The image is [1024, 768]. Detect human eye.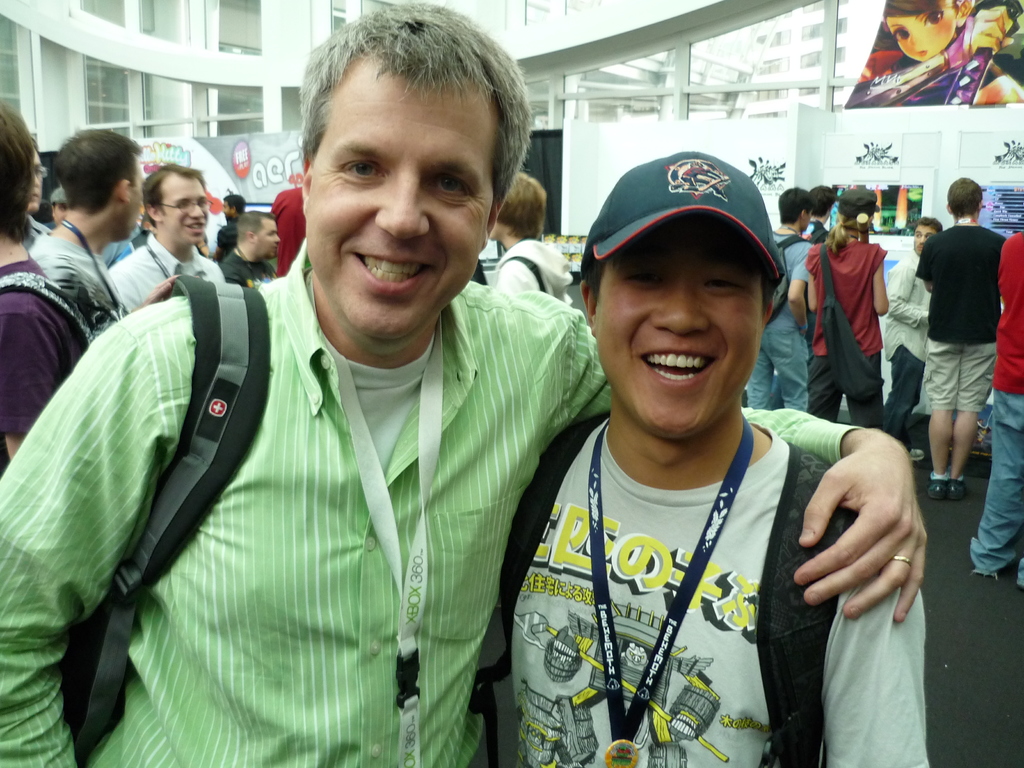
Detection: crop(341, 156, 387, 177).
